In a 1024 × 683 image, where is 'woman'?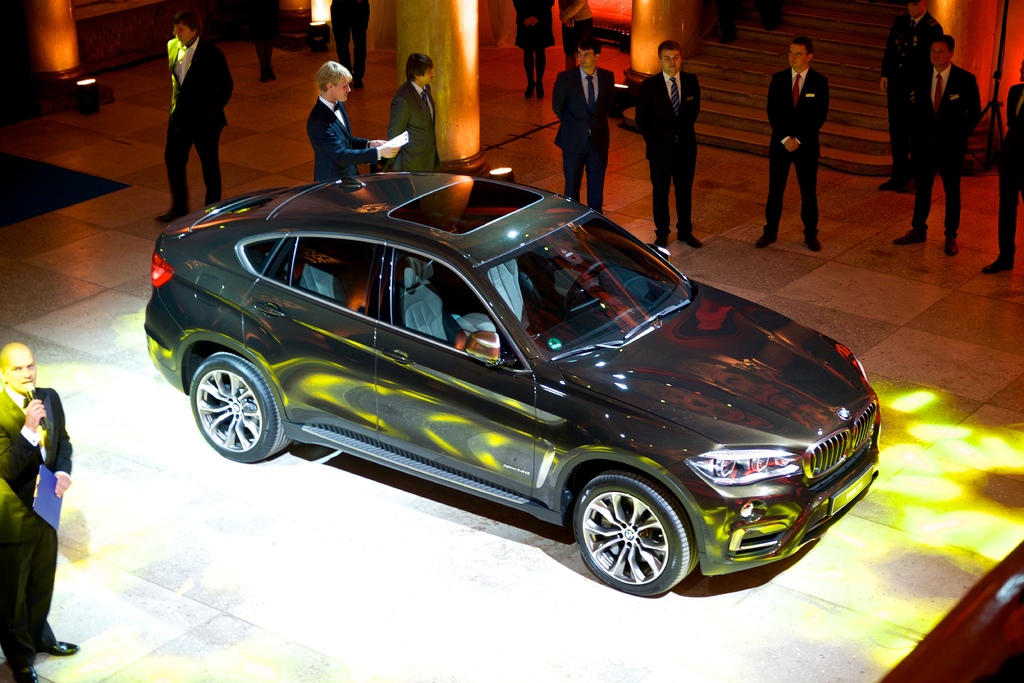
rect(550, 0, 604, 68).
